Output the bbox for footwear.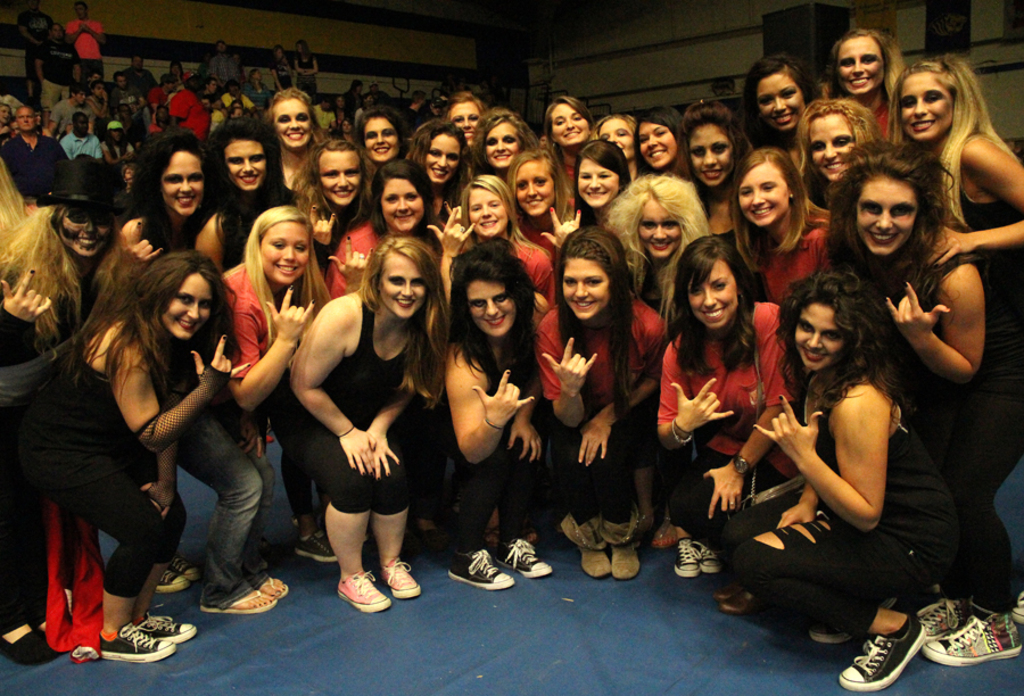
crop(338, 575, 388, 610).
